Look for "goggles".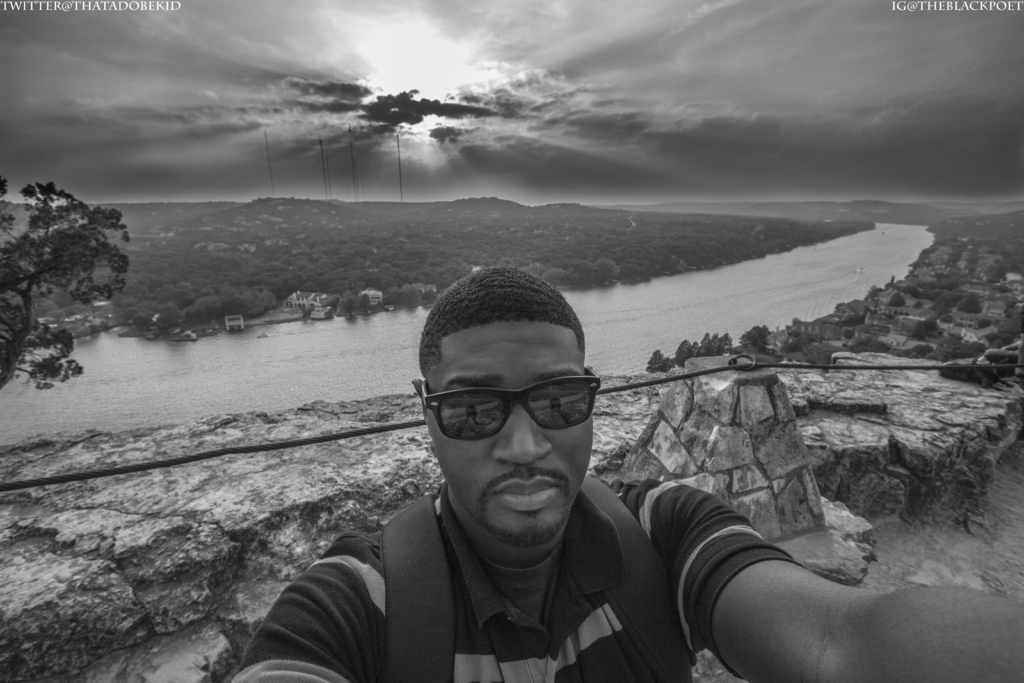
Found: (x1=426, y1=368, x2=619, y2=449).
